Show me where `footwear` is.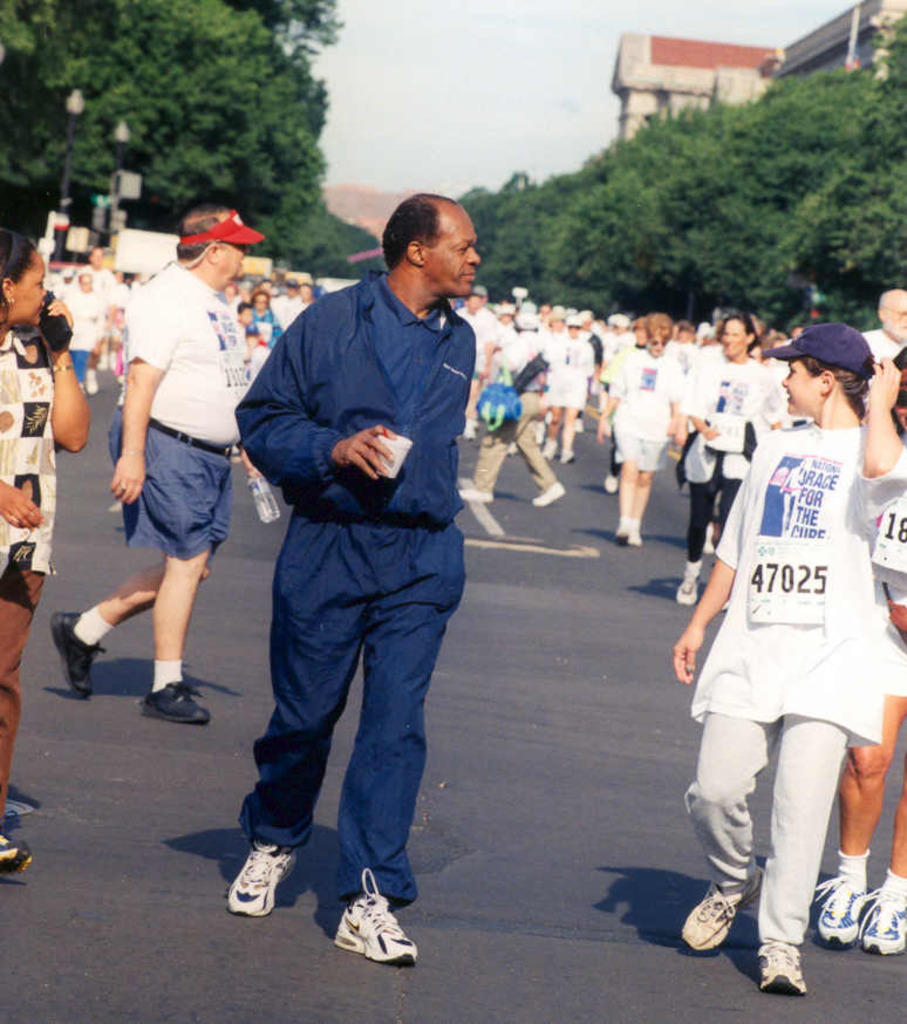
`footwear` is at [56, 606, 107, 698].
